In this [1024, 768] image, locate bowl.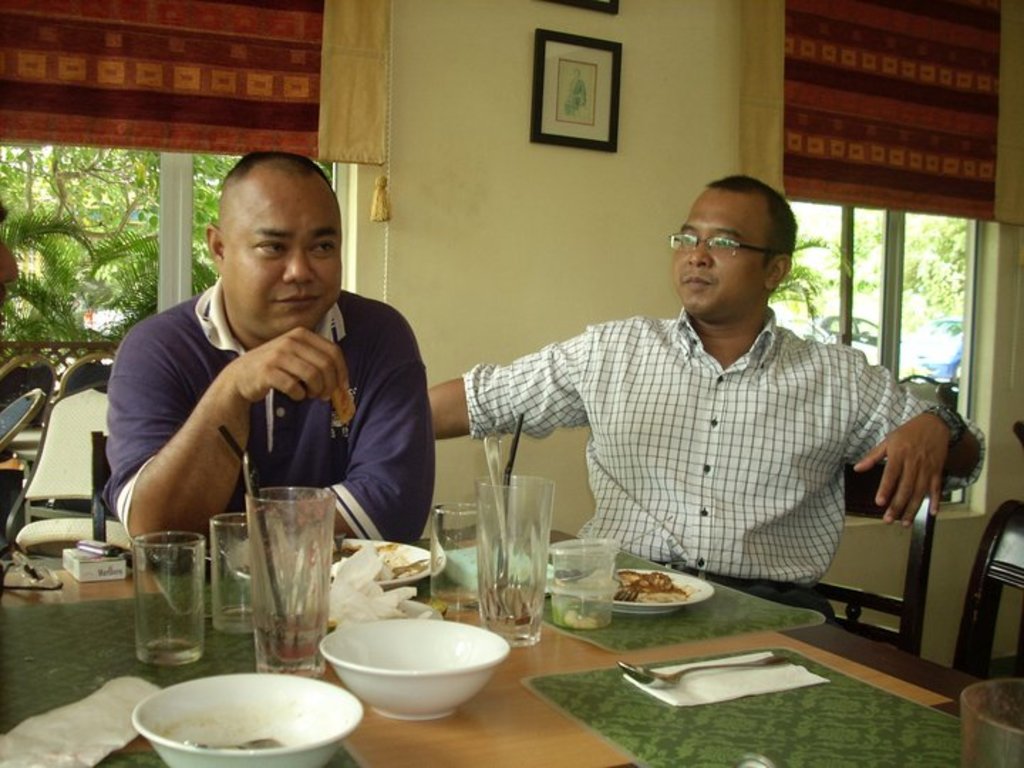
Bounding box: bbox(309, 610, 501, 727).
